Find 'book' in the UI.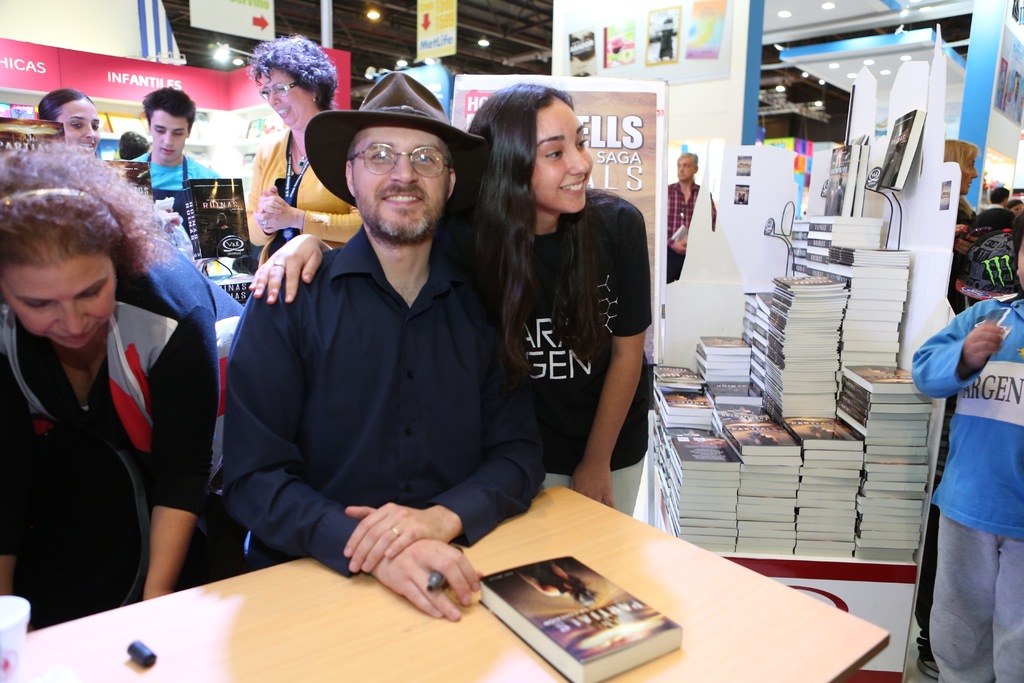
UI element at box(822, 142, 860, 215).
